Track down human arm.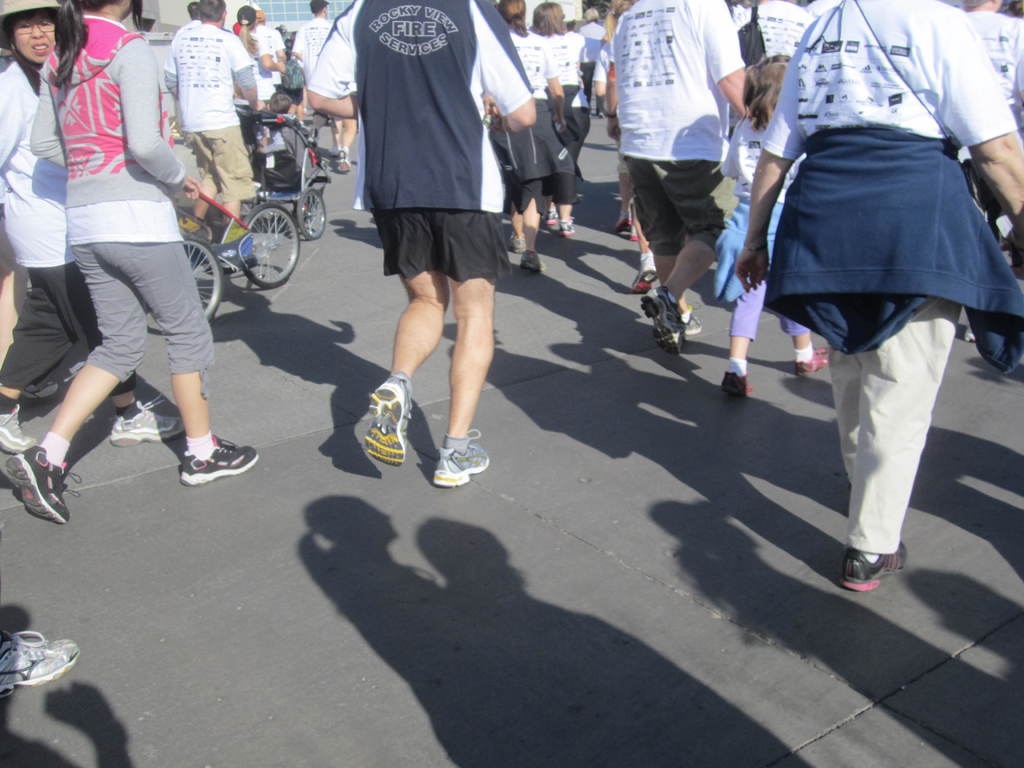
Tracked to x1=0, y1=68, x2=23, y2=208.
